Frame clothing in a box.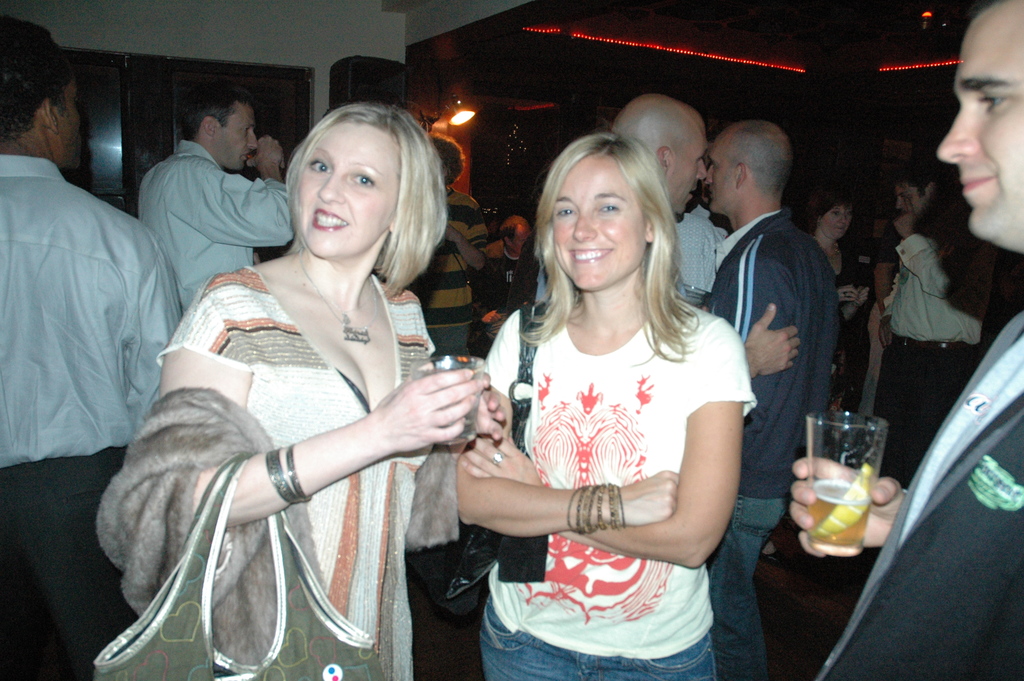
(x1=705, y1=208, x2=840, y2=680).
